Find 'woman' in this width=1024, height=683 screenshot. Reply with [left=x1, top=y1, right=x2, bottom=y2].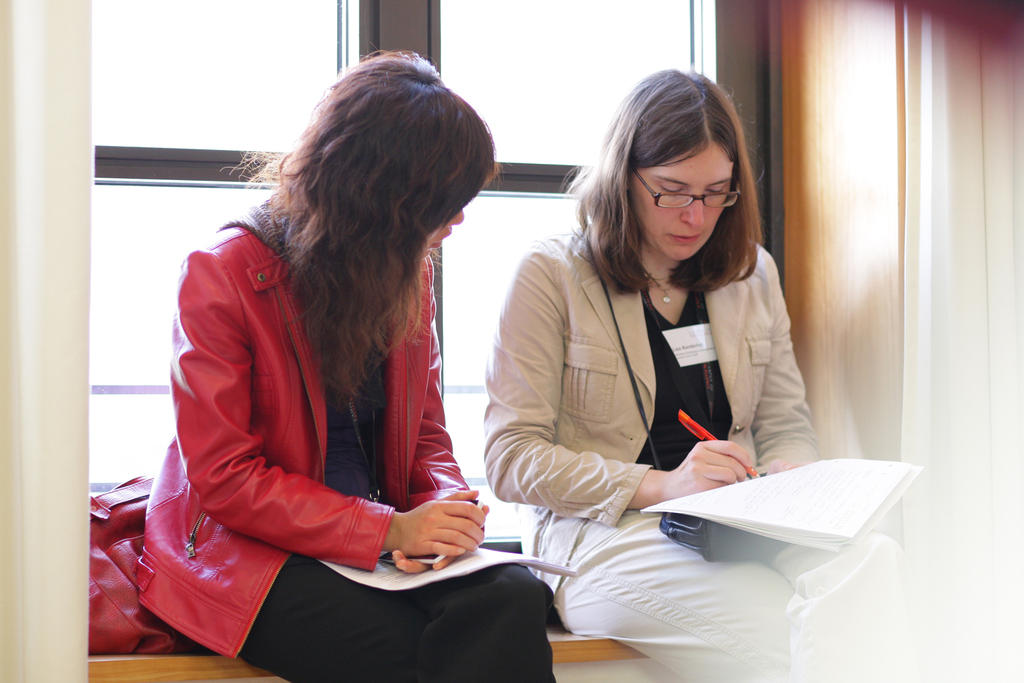
[left=489, top=74, right=829, bottom=588].
